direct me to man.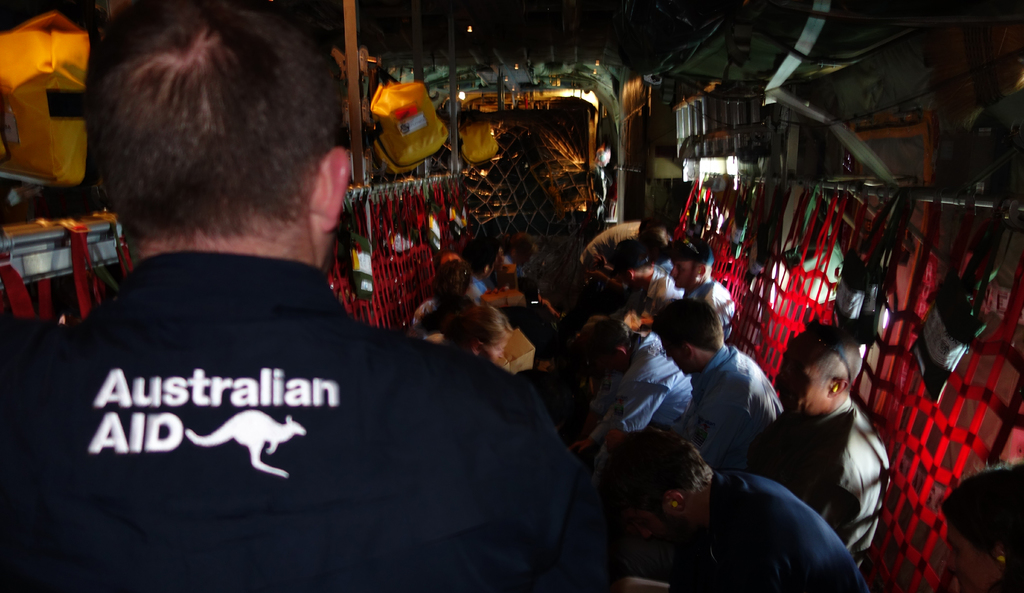
Direction: bbox=(607, 427, 866, 592).
